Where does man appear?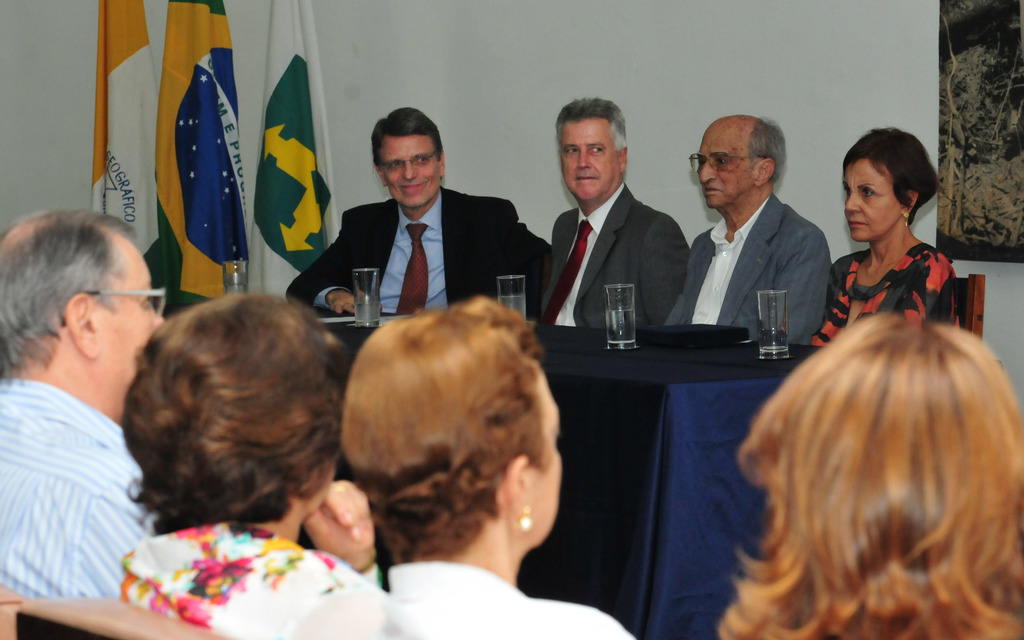
Appears at x1=0, y1=209, x2=157, y2=600.
